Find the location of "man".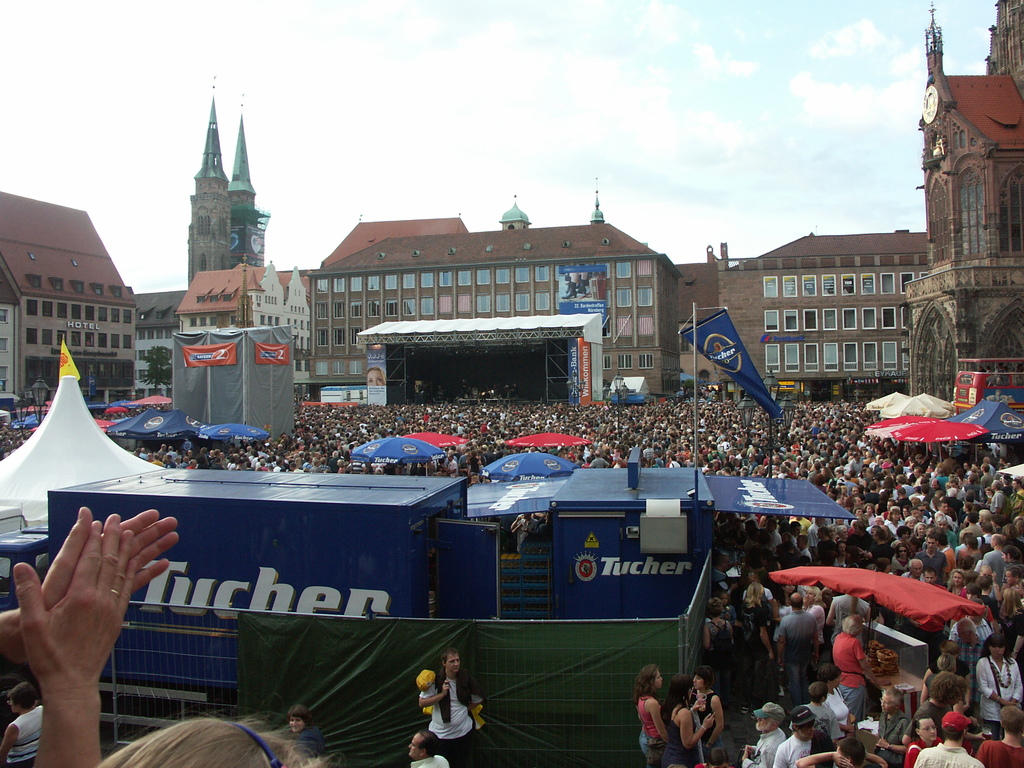
Location: [x1=840, y1=474, x2=854, y2=490].
